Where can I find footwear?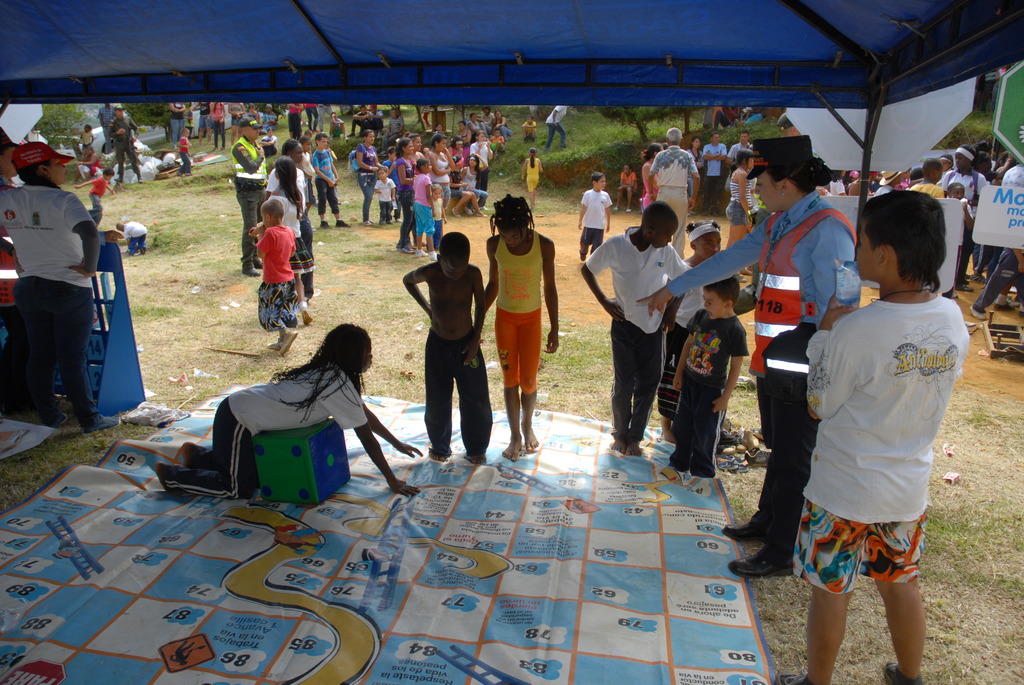
You can find it at <box>580,249,584,260</box>.
